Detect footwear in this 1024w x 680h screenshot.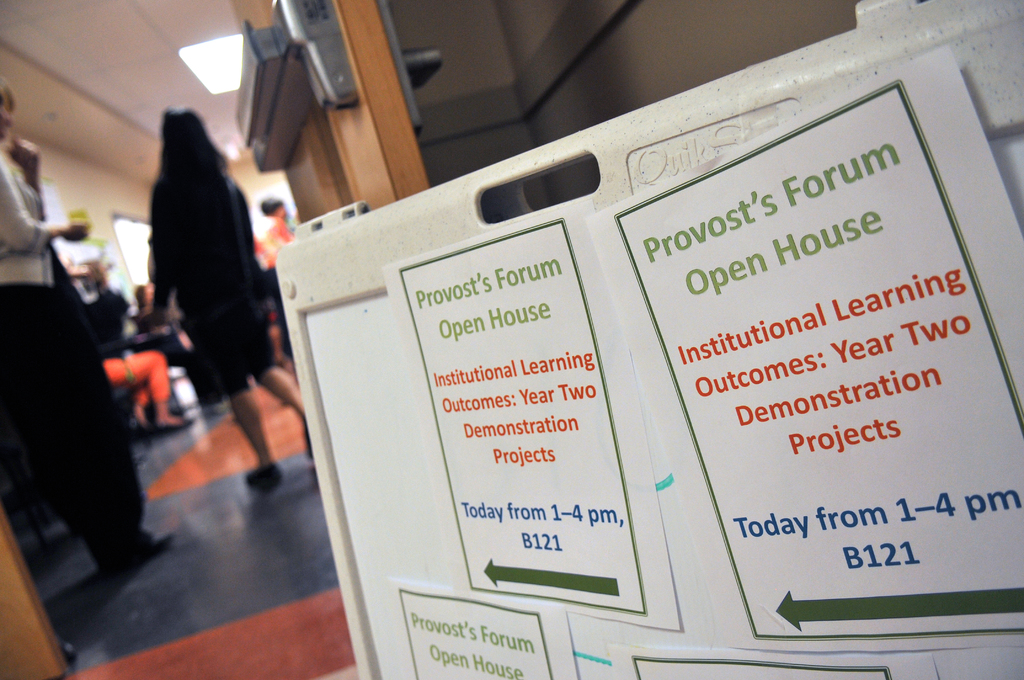
Detection: crop(127, 416, 150, 440).
